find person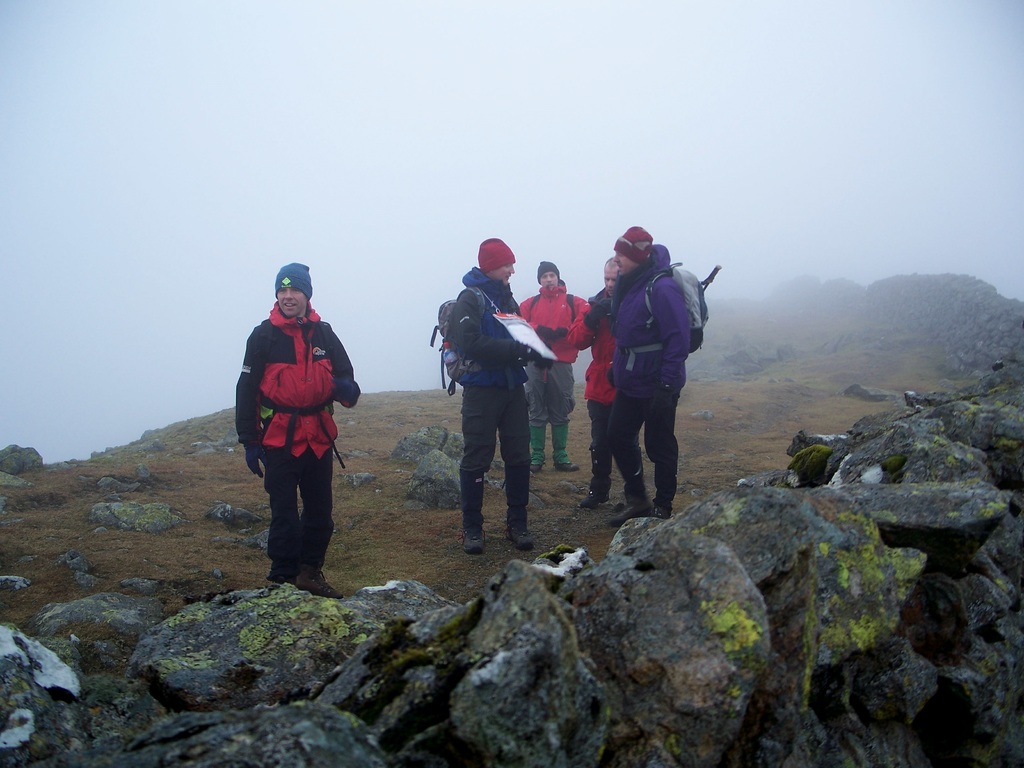
609:223:691:524
